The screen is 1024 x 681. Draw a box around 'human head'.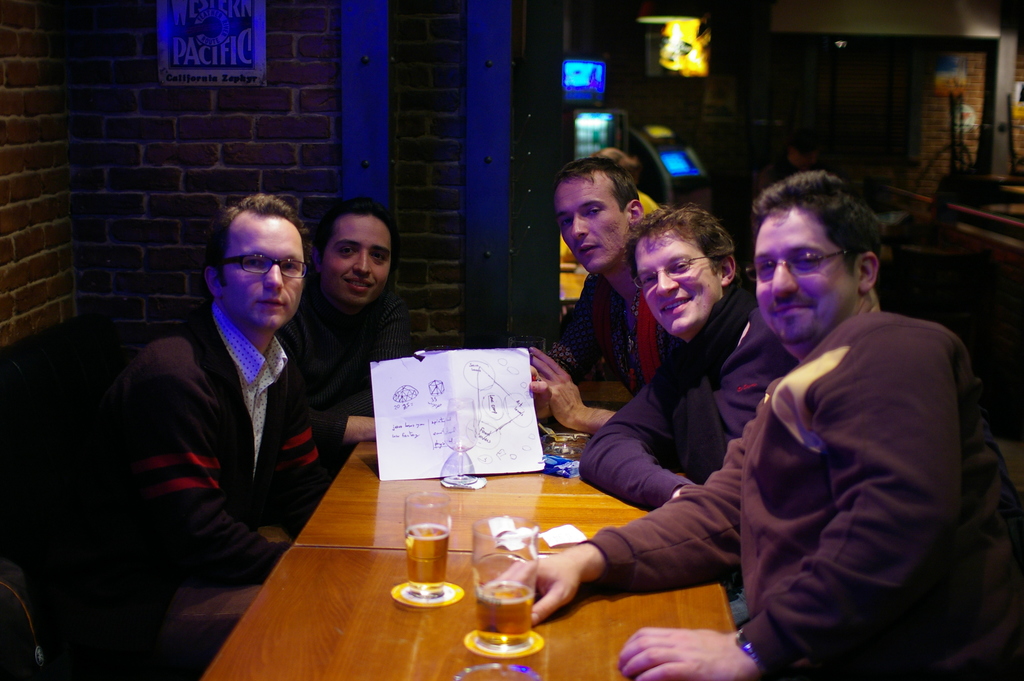
l=742, t=172, r=887, b=350.
